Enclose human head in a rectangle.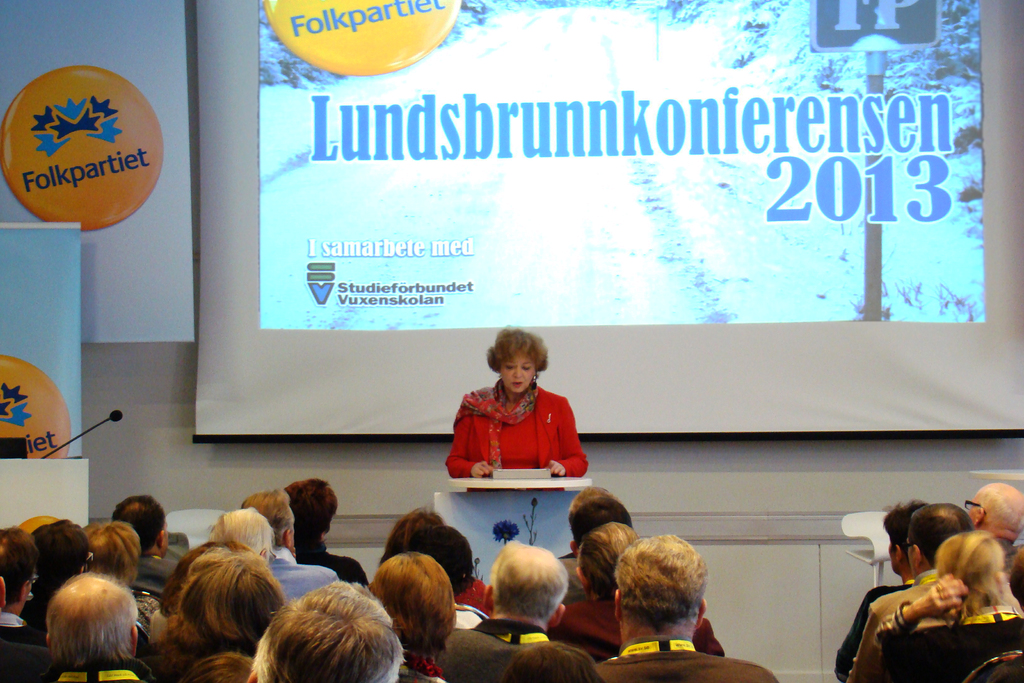
bbox=(286, 477, 340, 541).
